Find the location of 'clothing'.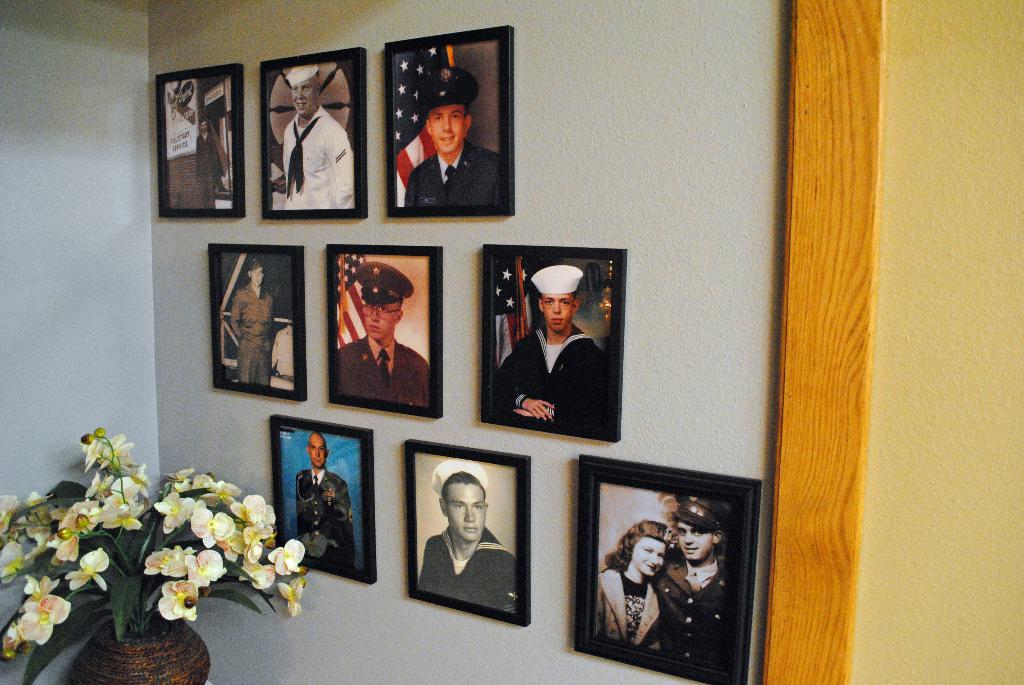
Location: l=664, t=565, r=749, b=675.
